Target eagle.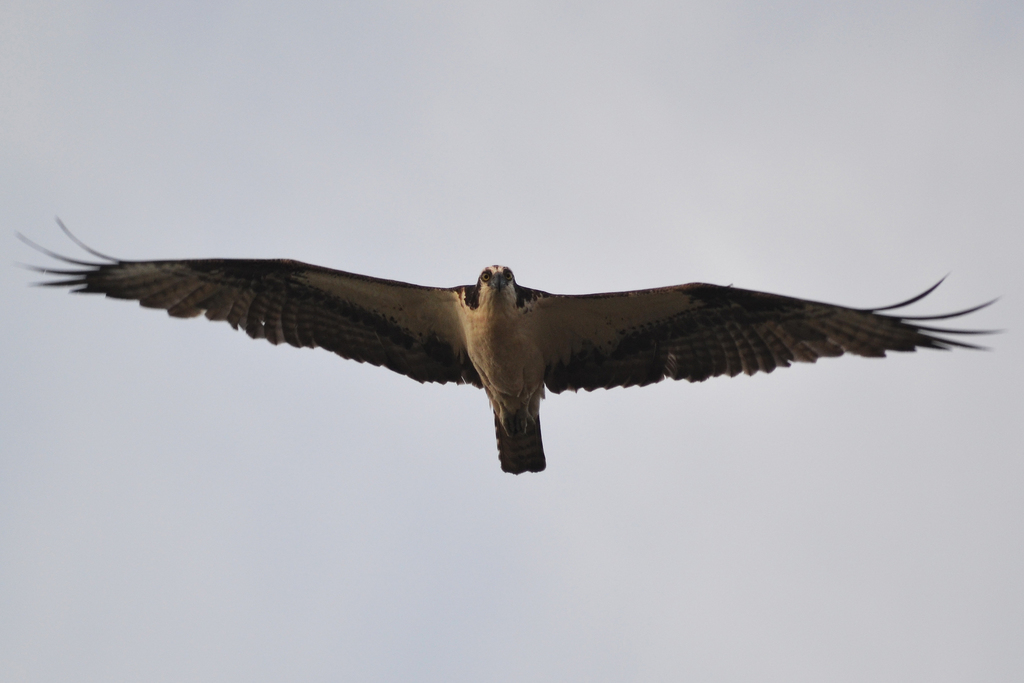
Target region: <region>10, 233, 1017, 482</region>.
